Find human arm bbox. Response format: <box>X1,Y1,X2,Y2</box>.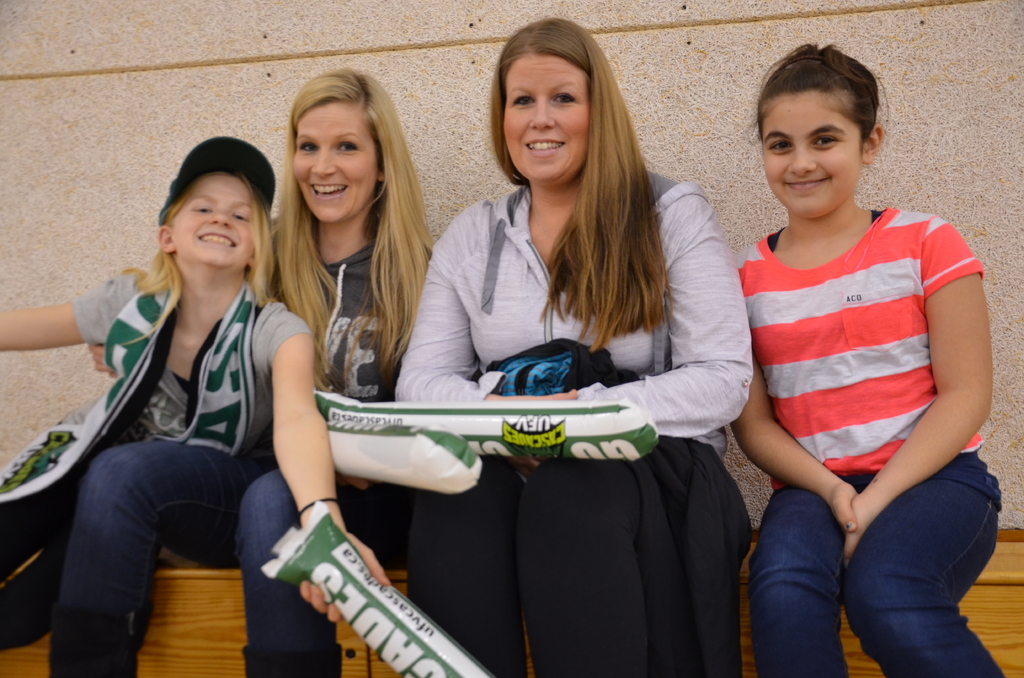
<box>239,330,342,576</box>.
